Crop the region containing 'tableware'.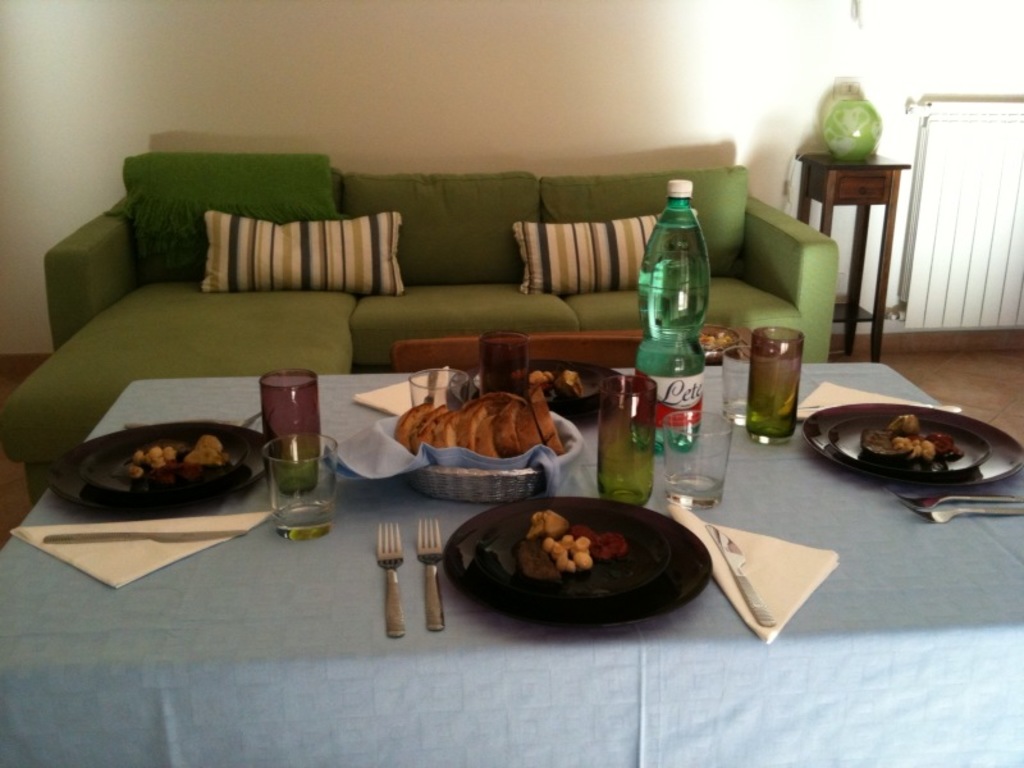
Crop region: Rect(41, 419, 271, 516).
